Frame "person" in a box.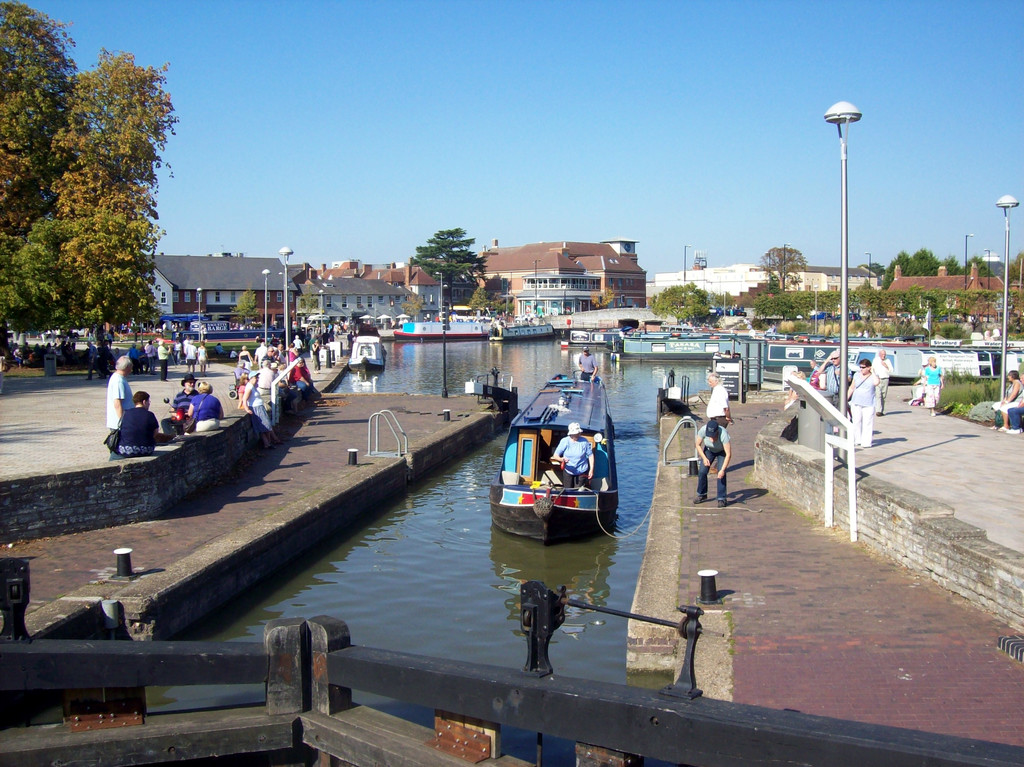
<bbox>693, 420, 734, 506</bbox>.
